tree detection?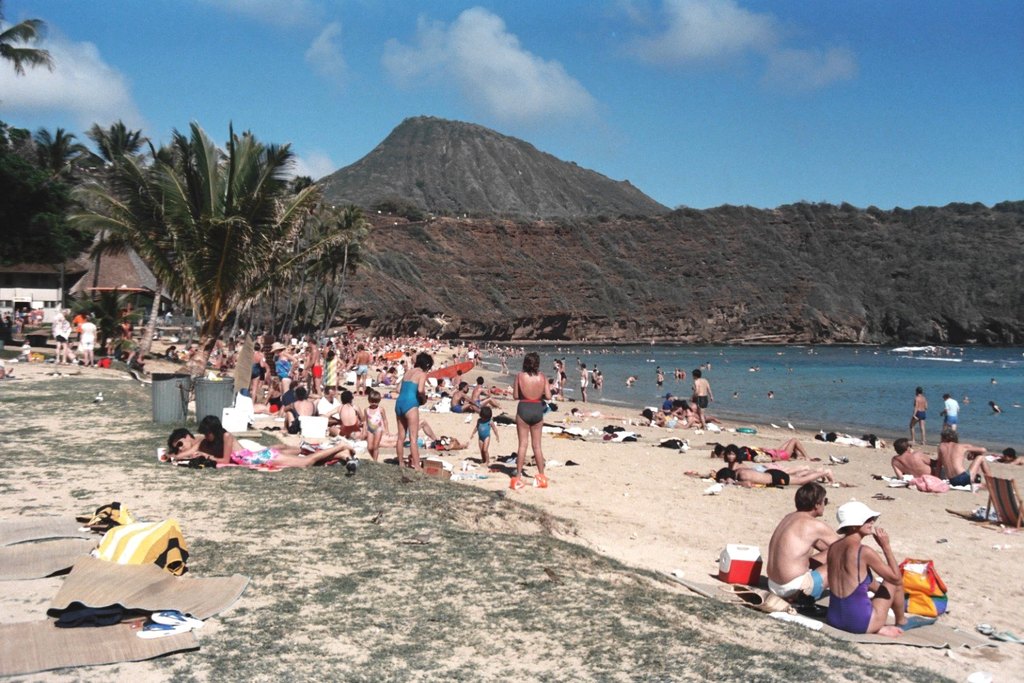
l=0, t=18, r=55, b=82
